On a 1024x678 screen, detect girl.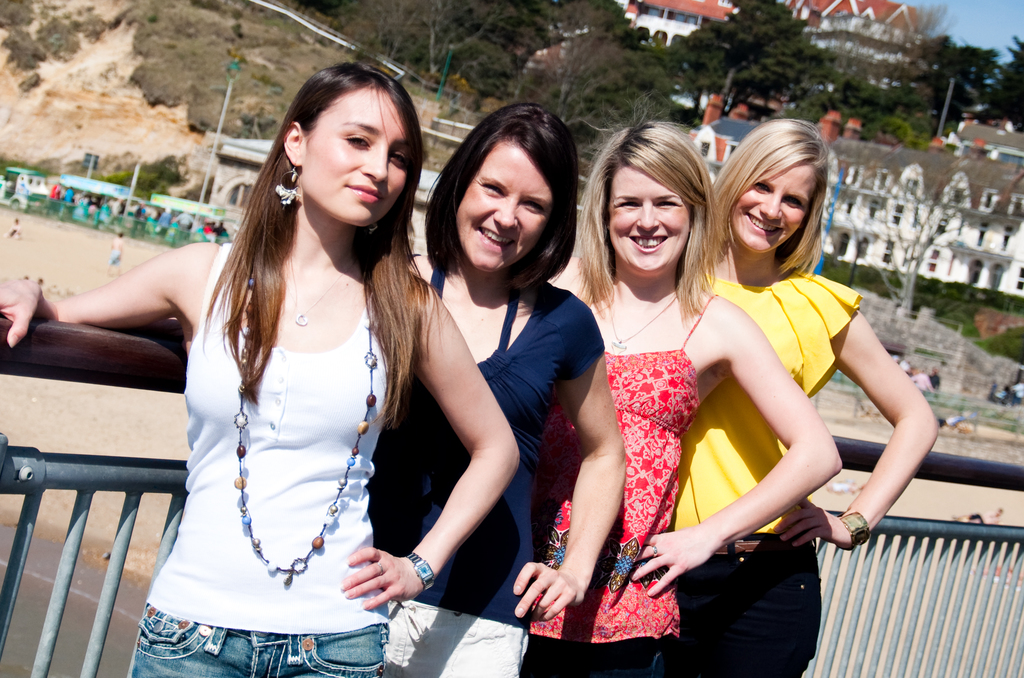
rect(0, 62, 512, 677).
